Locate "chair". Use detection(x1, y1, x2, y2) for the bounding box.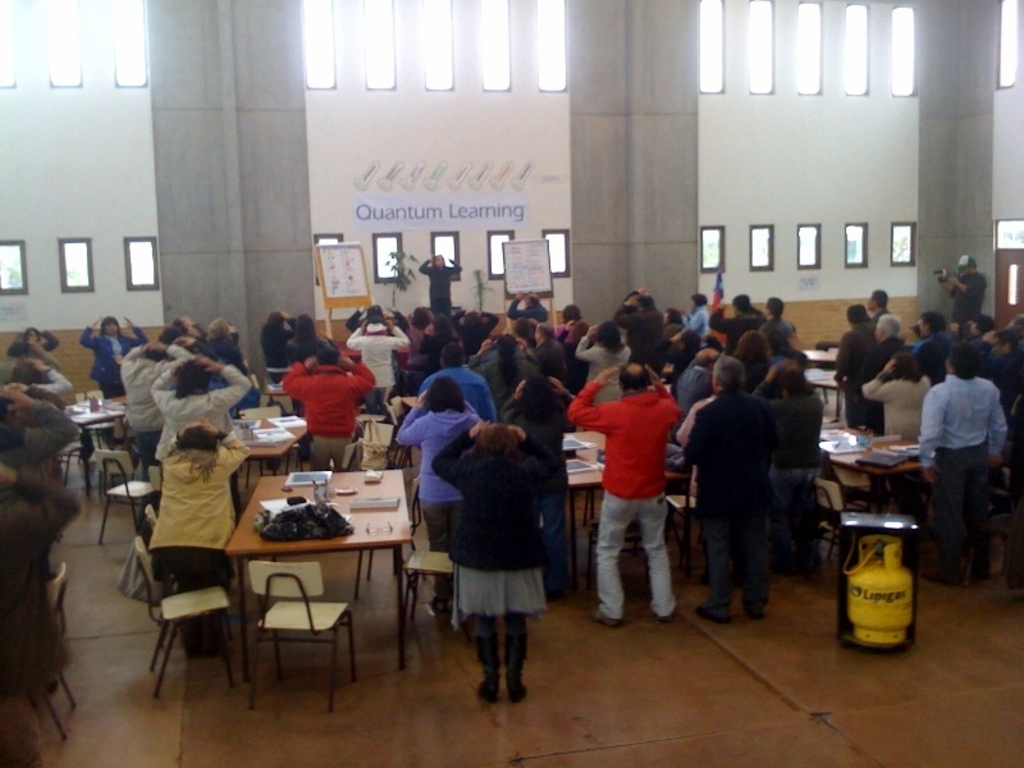
detection(669, 460, 701, 564).
